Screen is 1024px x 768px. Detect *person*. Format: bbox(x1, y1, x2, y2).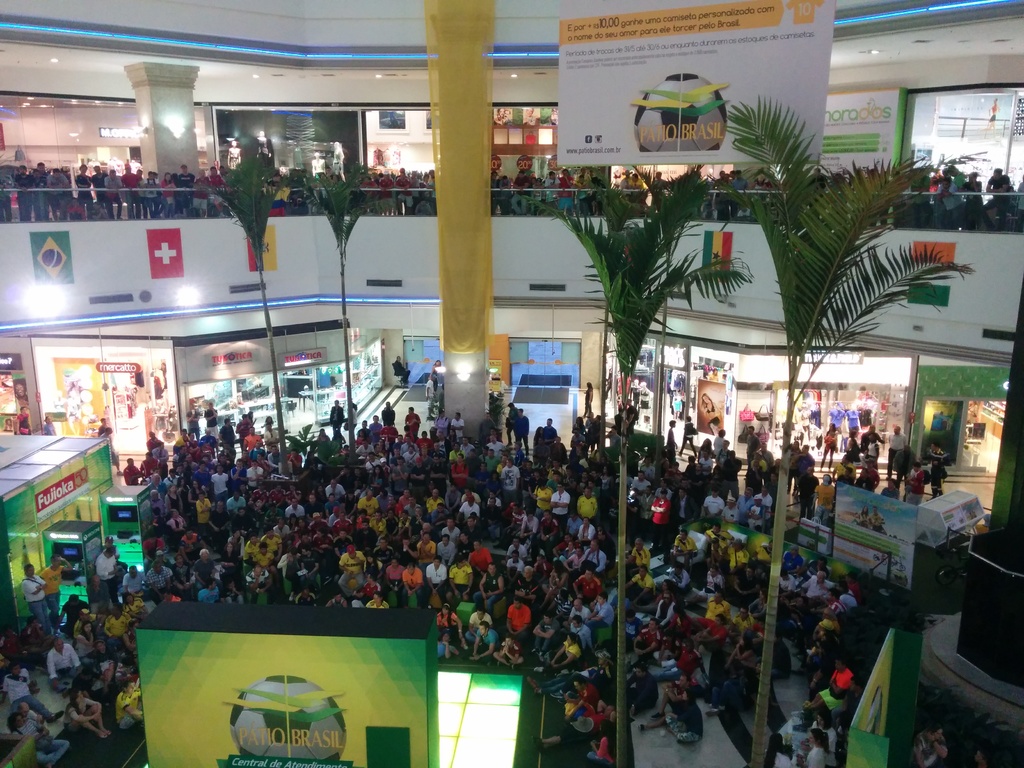
bbox(406, 404, 419, 437).
